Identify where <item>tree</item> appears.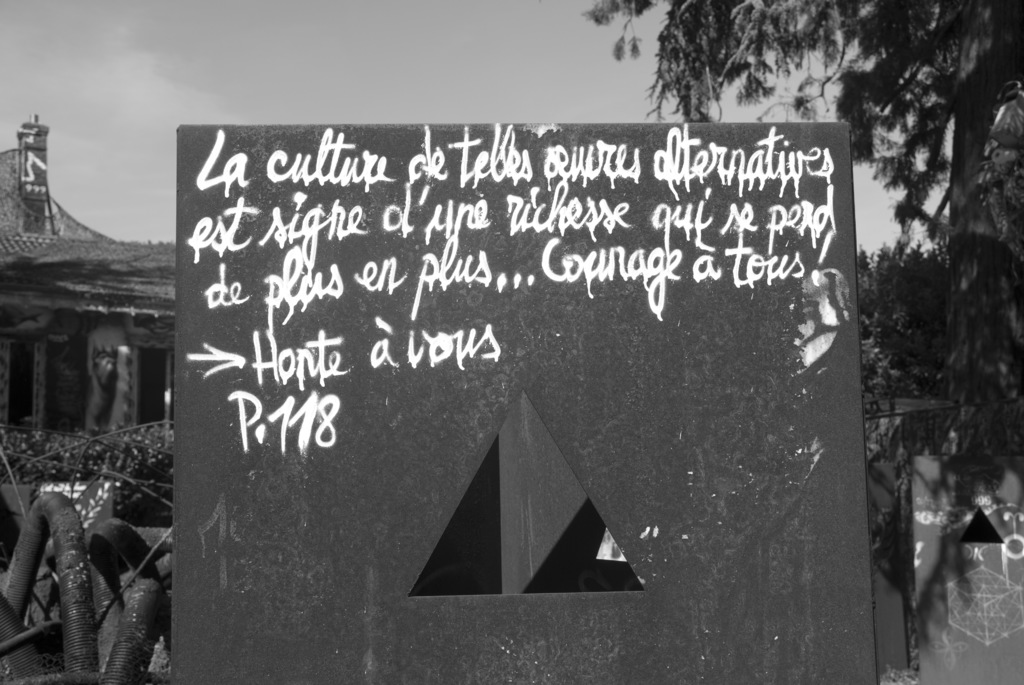
Appears at 582:1:1022:402.
